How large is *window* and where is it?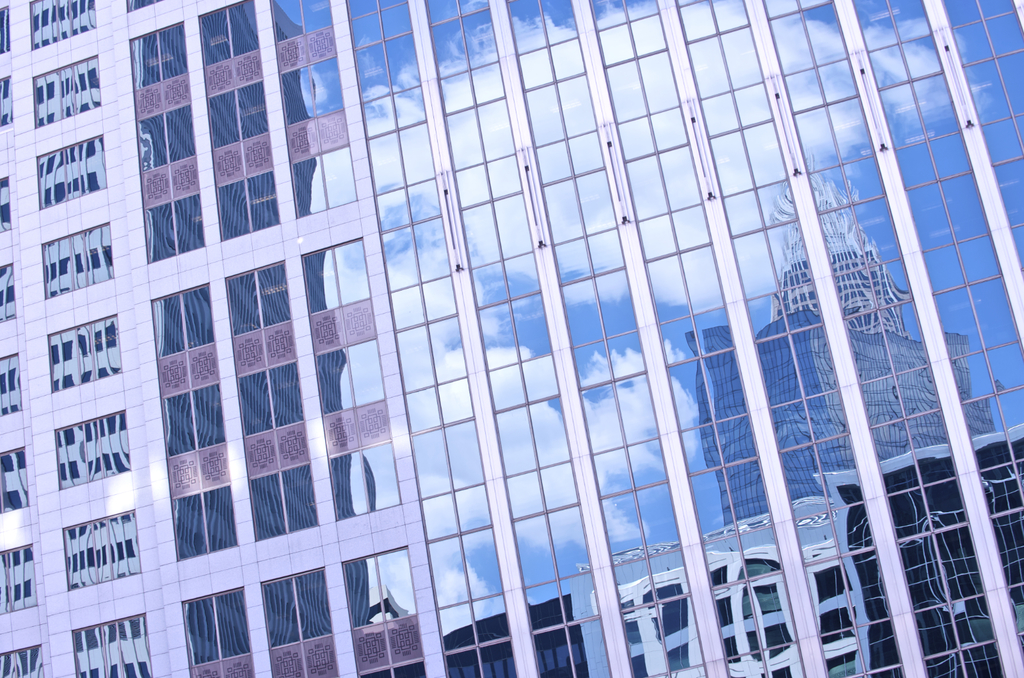
Bounding box: region(0, 5, 13, 54).
